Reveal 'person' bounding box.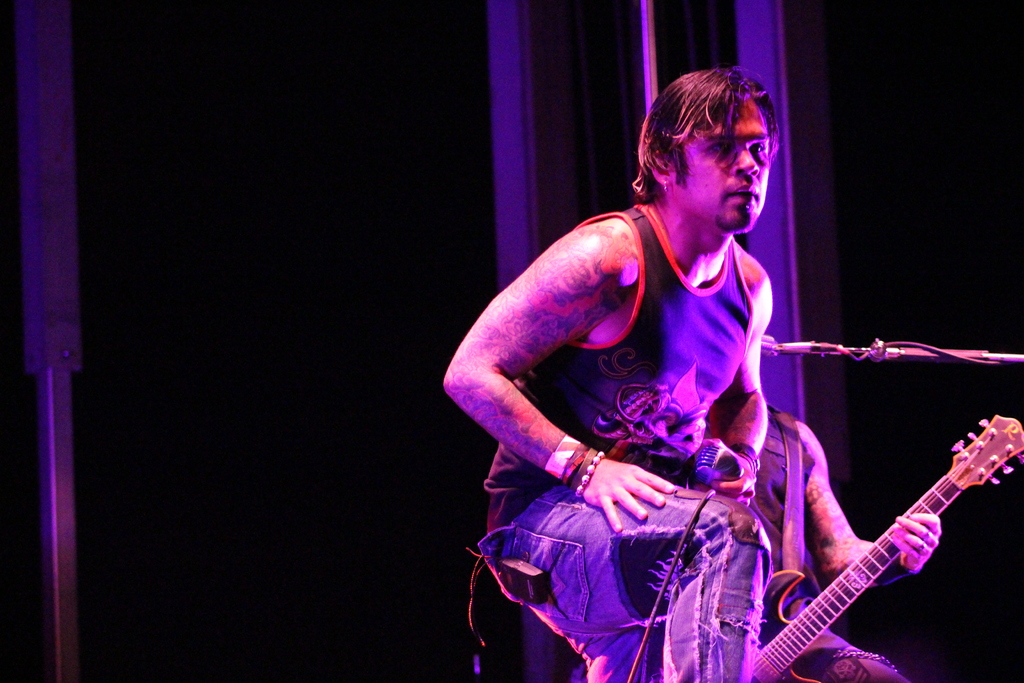
Revealed: 444/55/891/670.
